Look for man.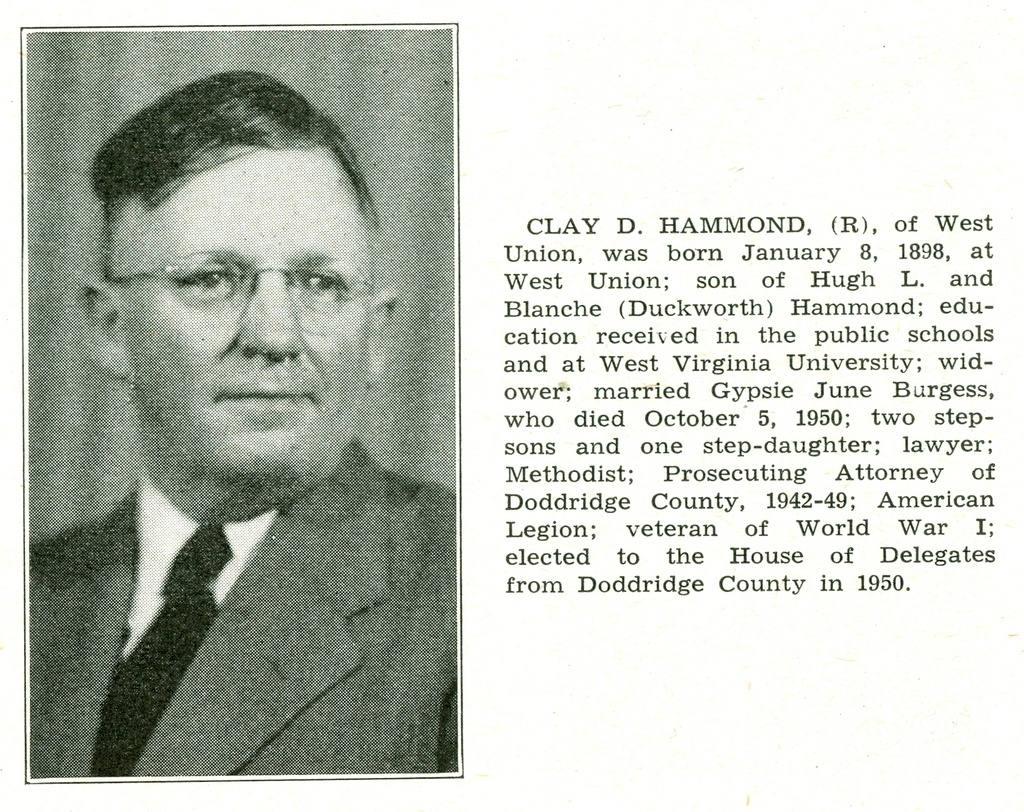
Found: l=17, t=86, r=460, b=776.
